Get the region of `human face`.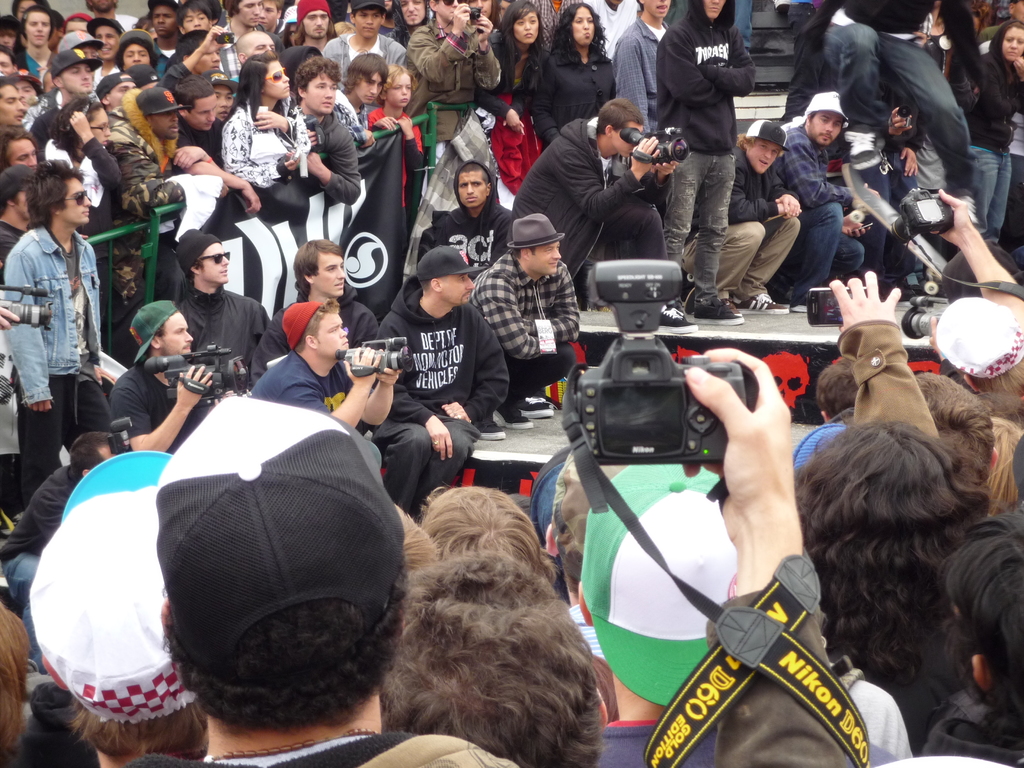
x1=236, y1=0, x2=263, y2=29.
